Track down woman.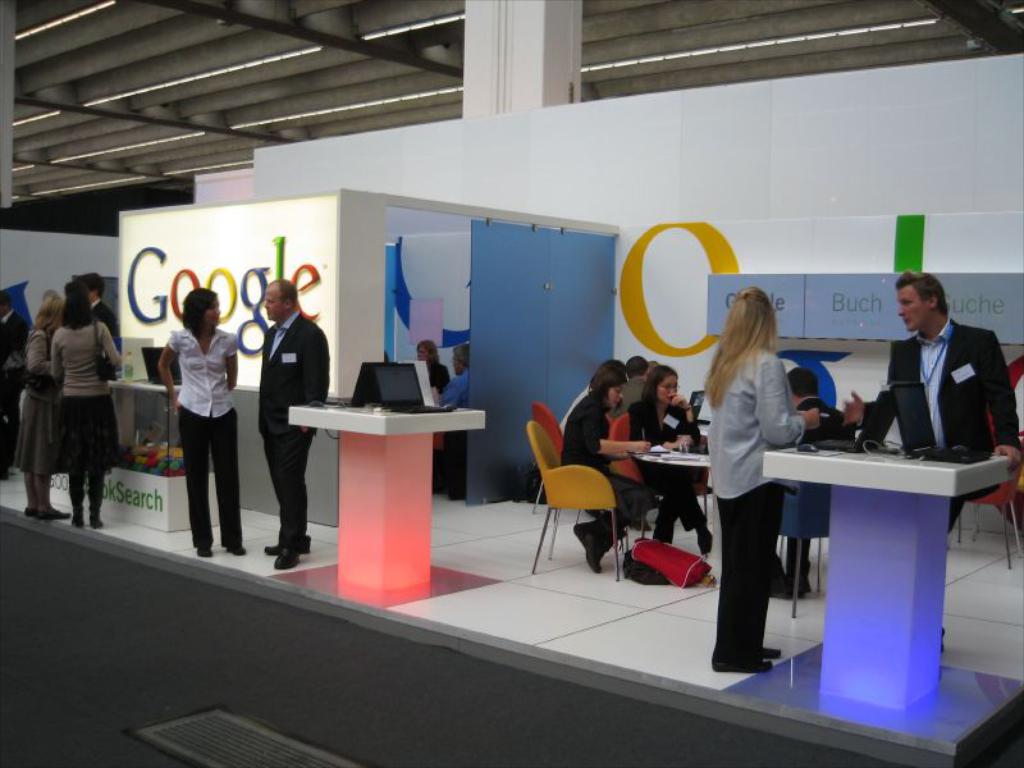
Tracked to bbox=[558, 360, 644, 571].
